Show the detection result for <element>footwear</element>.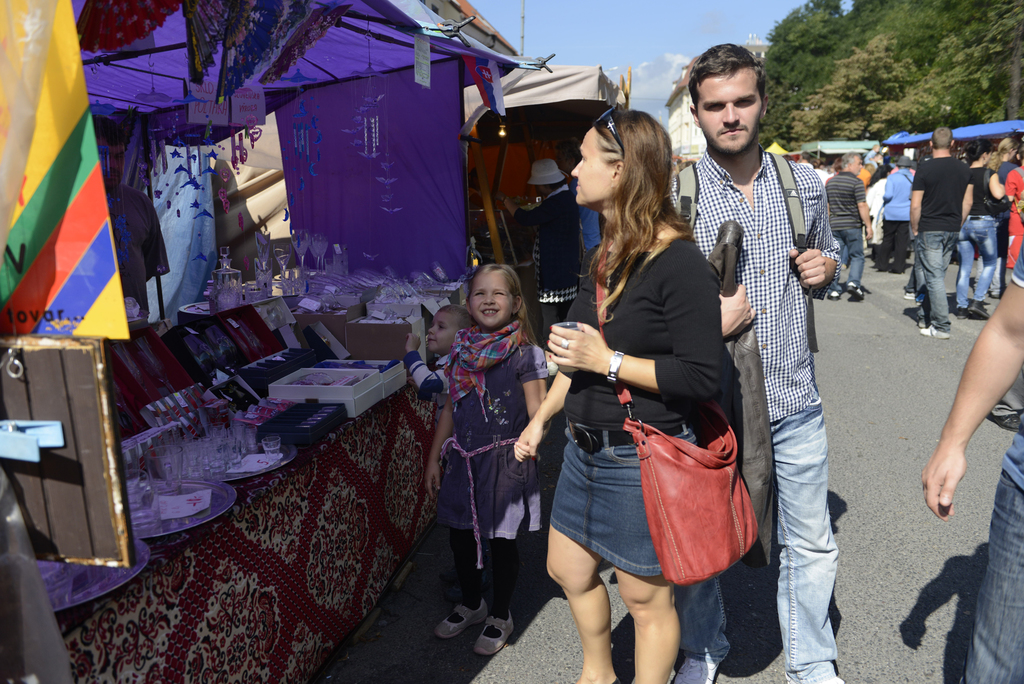
l=783, t=672, r=846, b=683.
